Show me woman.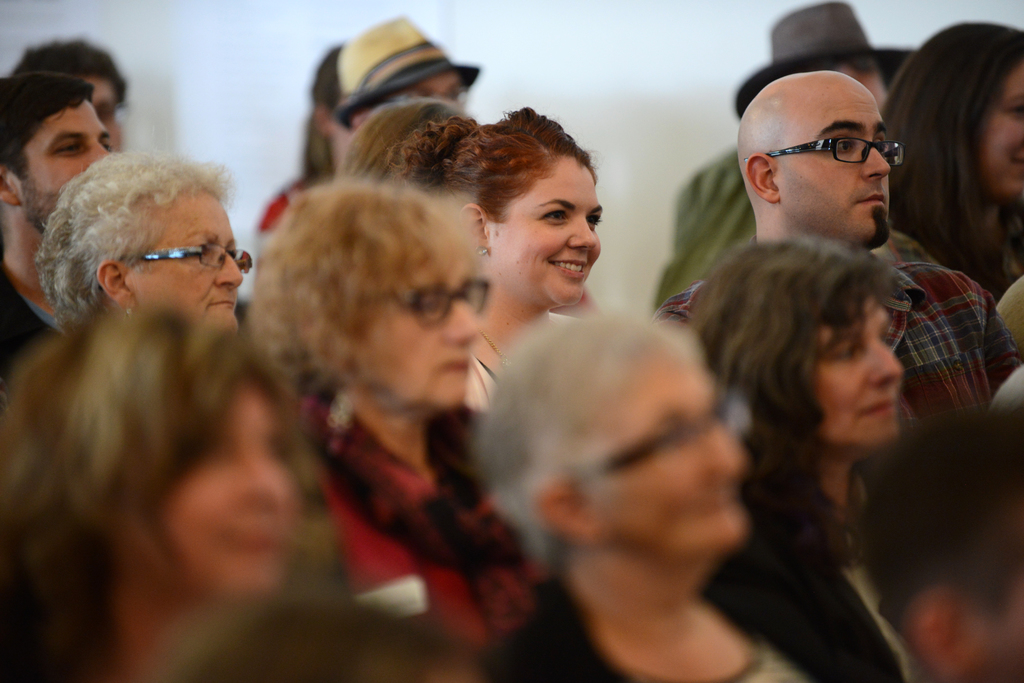
woman is here: 42,154,261,328.
